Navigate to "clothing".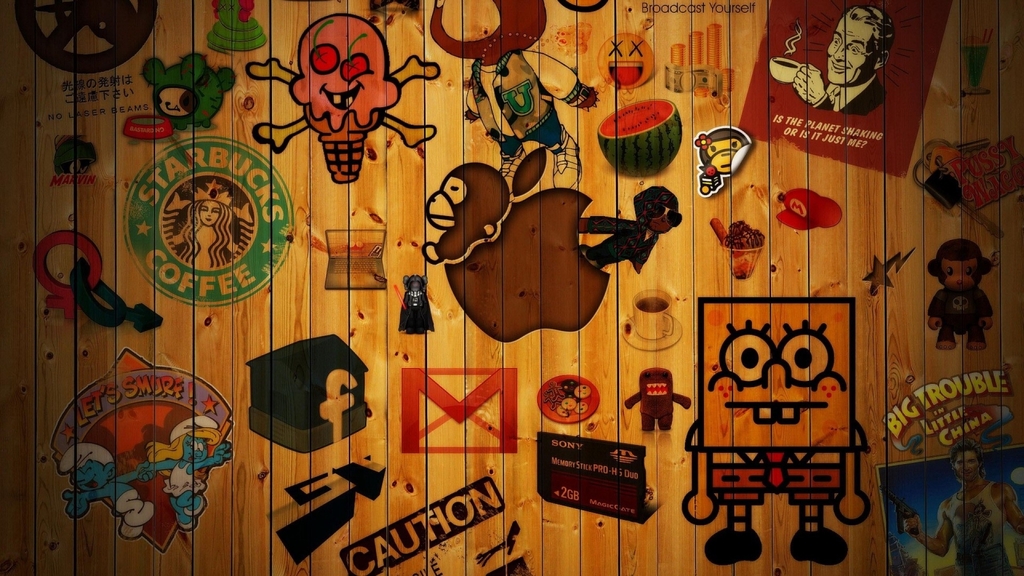
Navigation target: l=598, t=191, r=673, b=285.
